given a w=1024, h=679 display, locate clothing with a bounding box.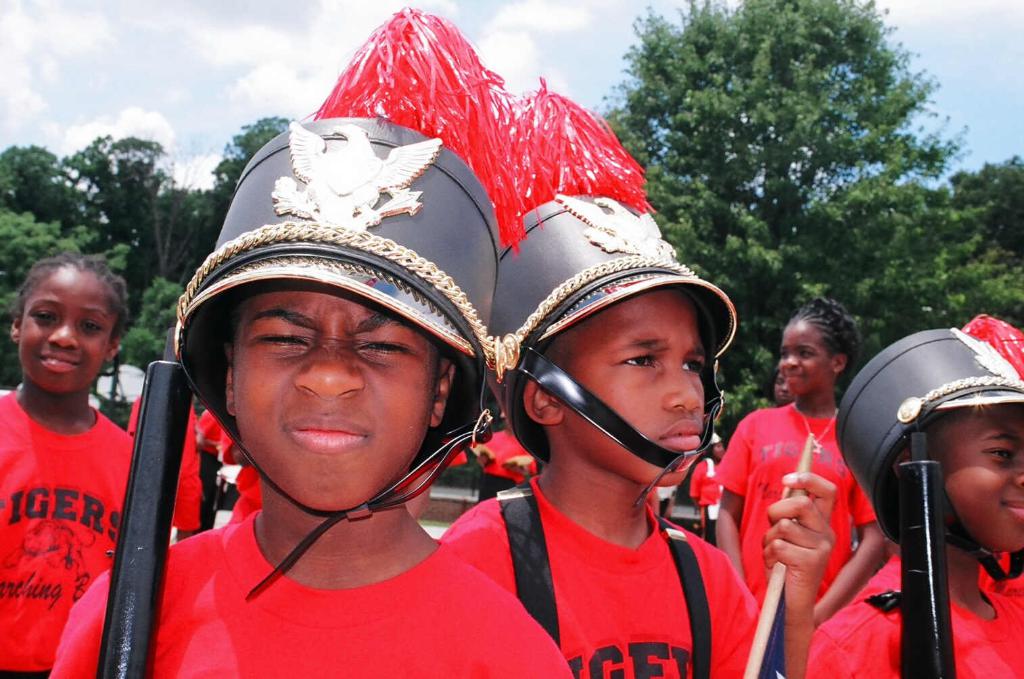
Located: x1=6 y1=346 x2=132 y2=642.
